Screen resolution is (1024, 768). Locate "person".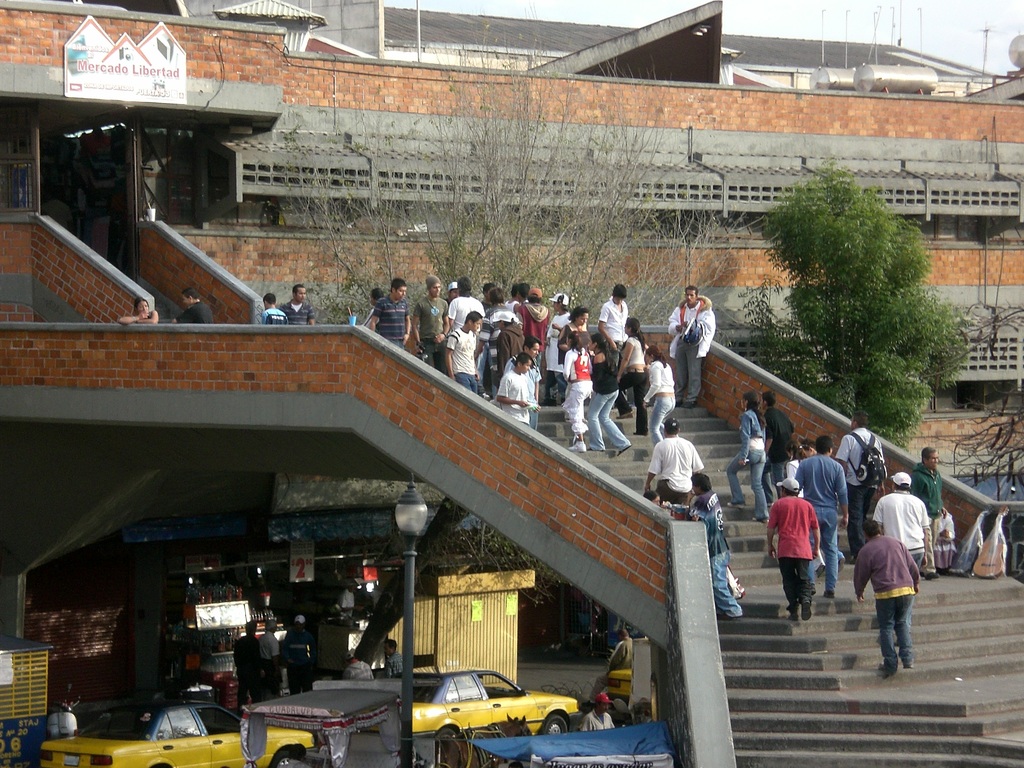
116 296 162 330.
